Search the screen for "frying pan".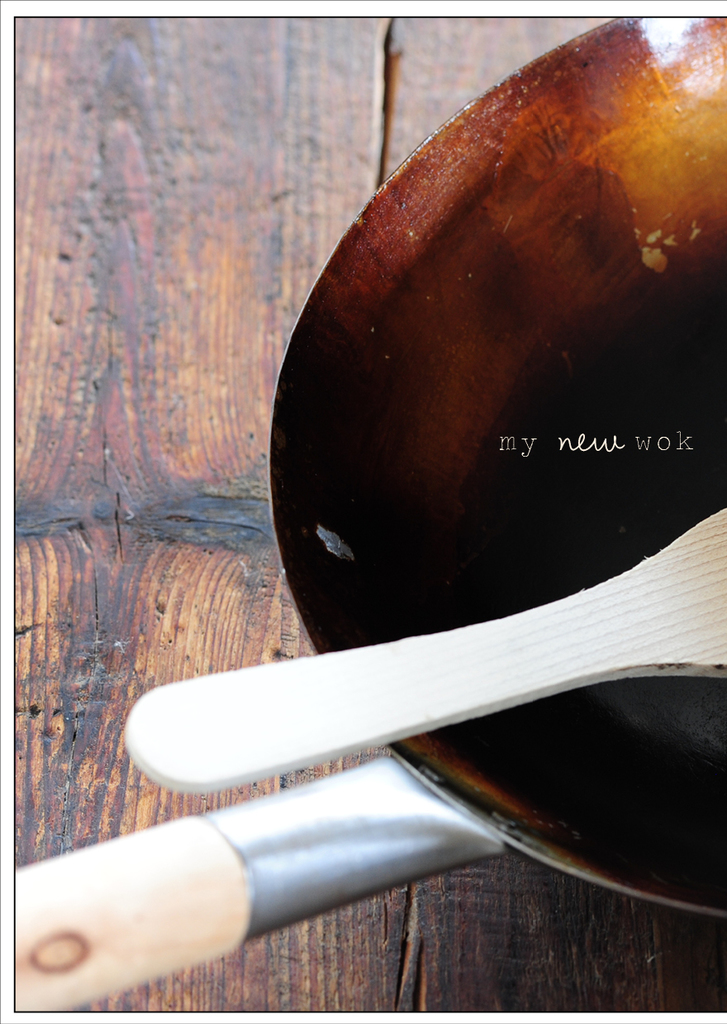
Found at [left=8, top=11, right=726, bottom=1007].
